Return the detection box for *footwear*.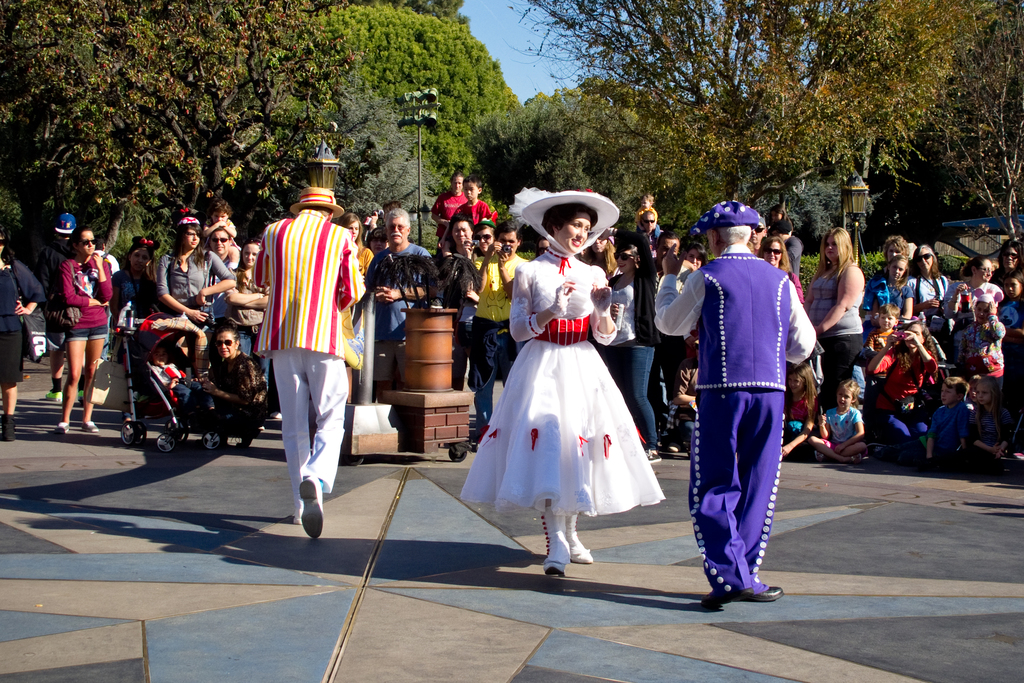
bbox=(851, 451, 859, 463).
